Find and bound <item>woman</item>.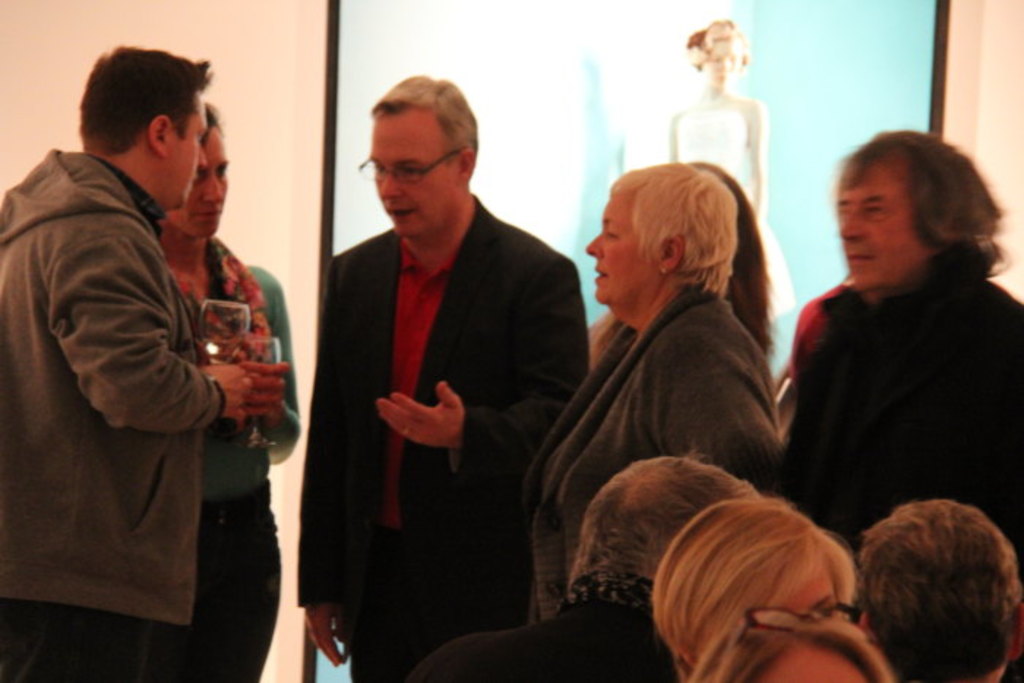
Bound: left=667, top=18, right=796, bottom=331.
